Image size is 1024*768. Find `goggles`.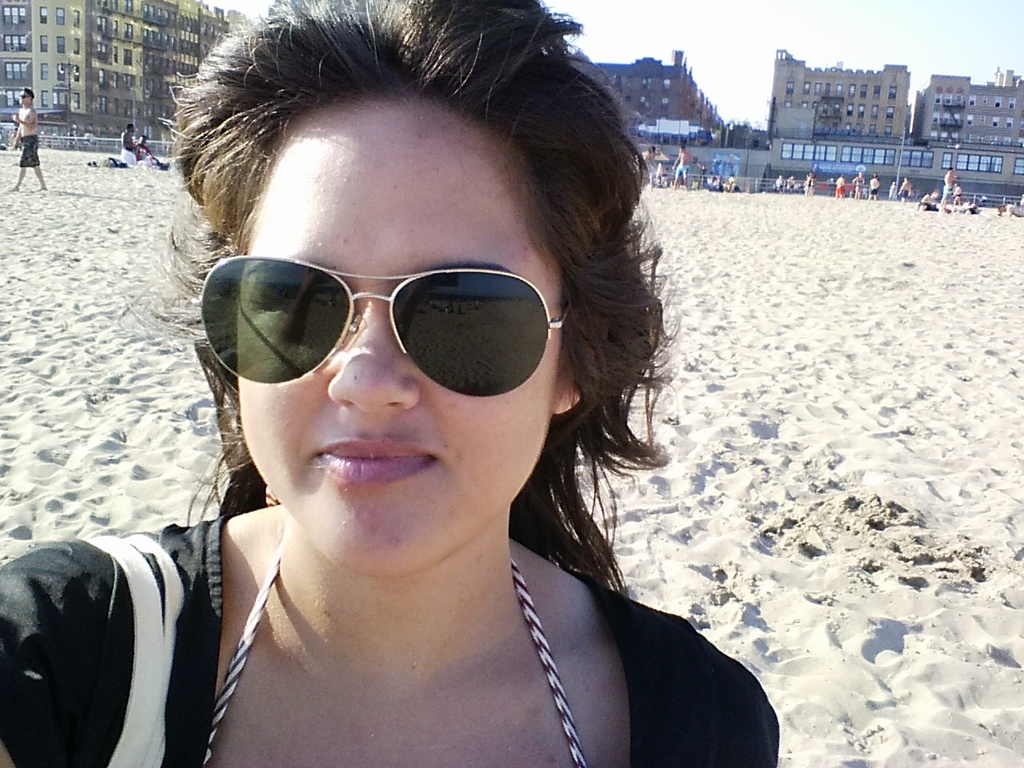
left=18, top=91, right=29, bottom=99.
